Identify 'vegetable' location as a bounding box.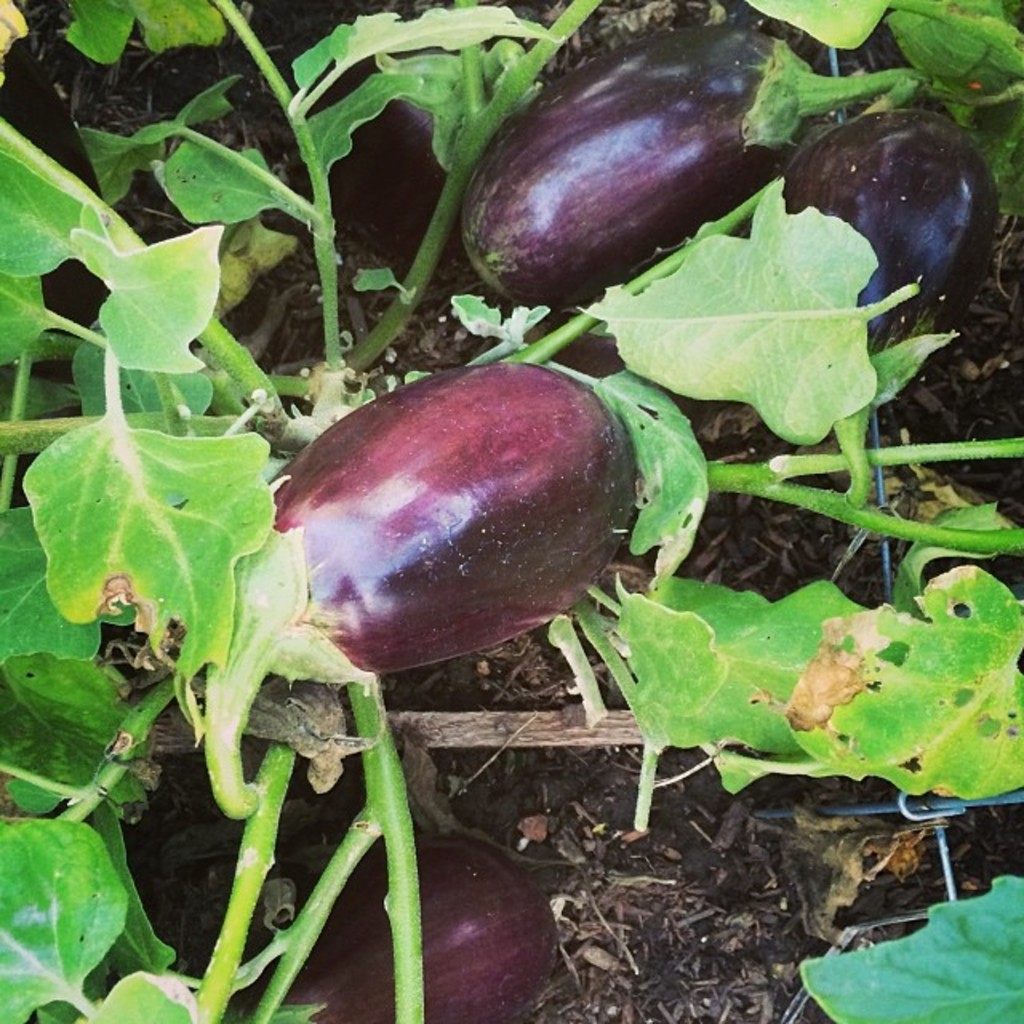
<region>195, 358, 638, 816</region>.
